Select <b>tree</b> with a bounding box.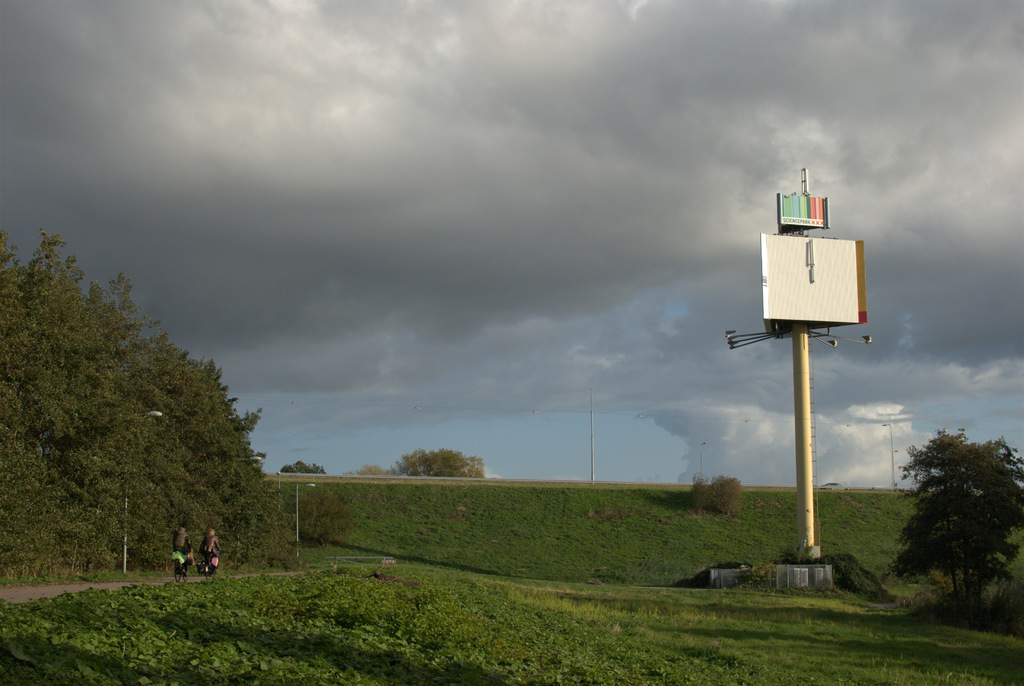
locate(351, 463, 394, 478).
